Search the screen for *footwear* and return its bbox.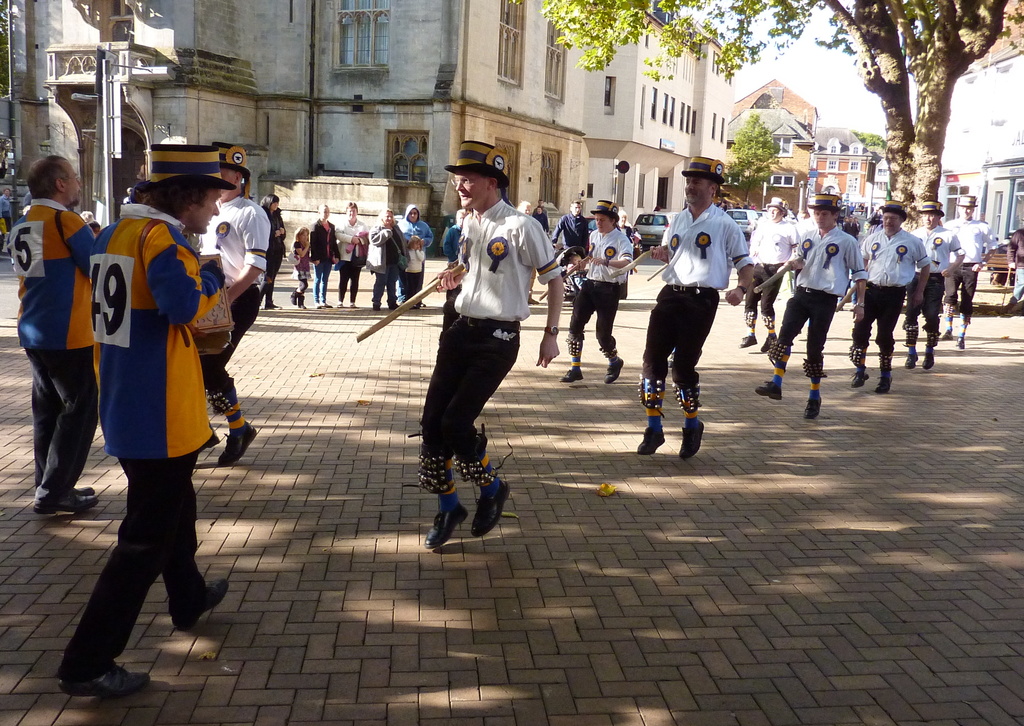
Found: box=[678, 420, 707, 458].
